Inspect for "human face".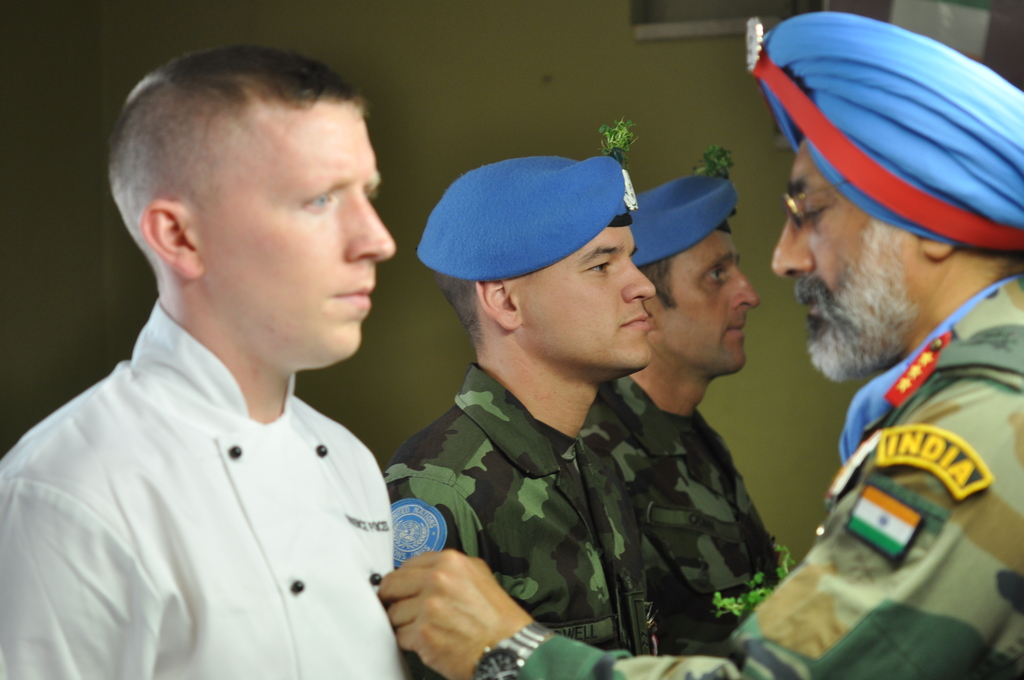
Inspection: box=[204, 99, 396, 360].
